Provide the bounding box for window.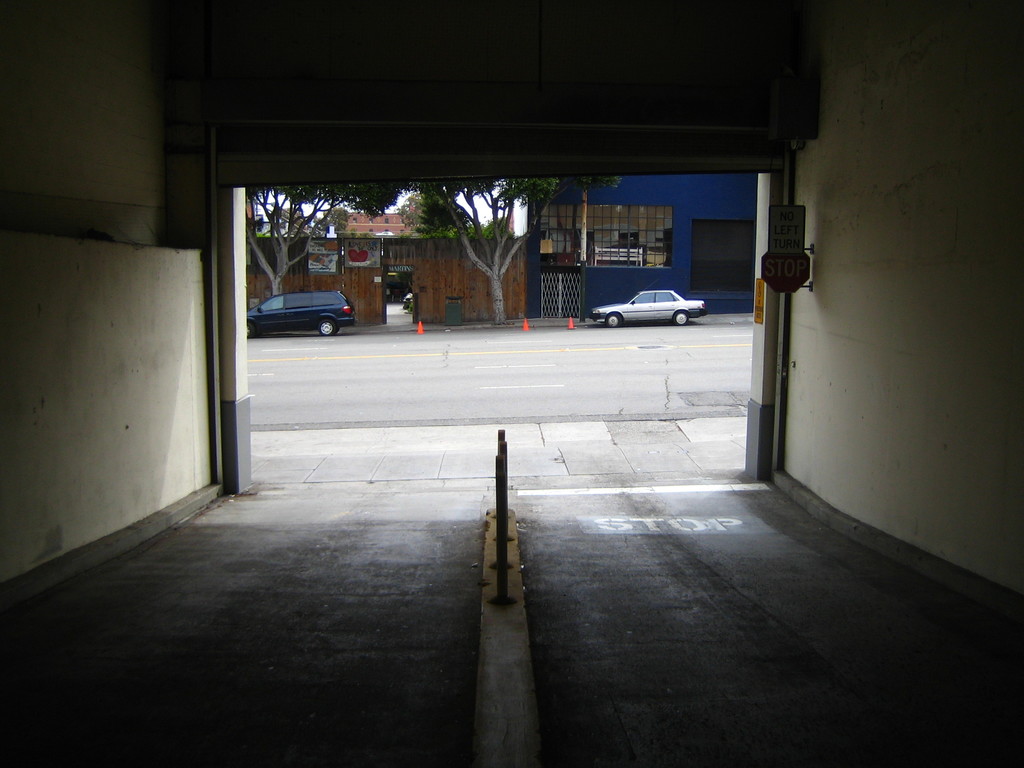
[259,295,280,310].
